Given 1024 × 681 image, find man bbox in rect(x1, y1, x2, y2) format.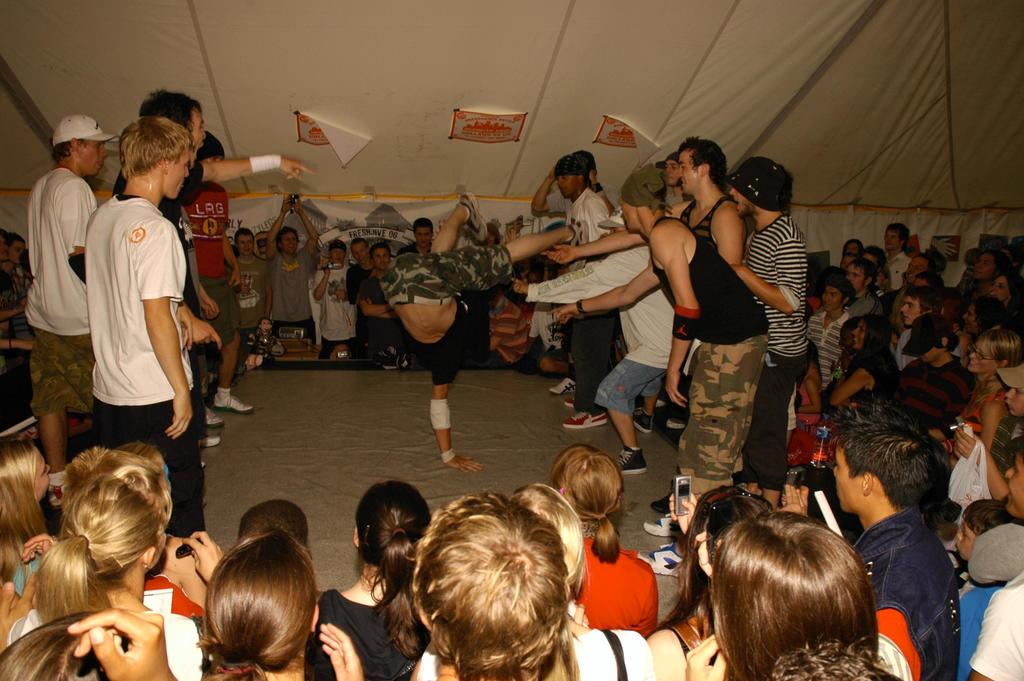
rect(532, 149, 623, 390).
